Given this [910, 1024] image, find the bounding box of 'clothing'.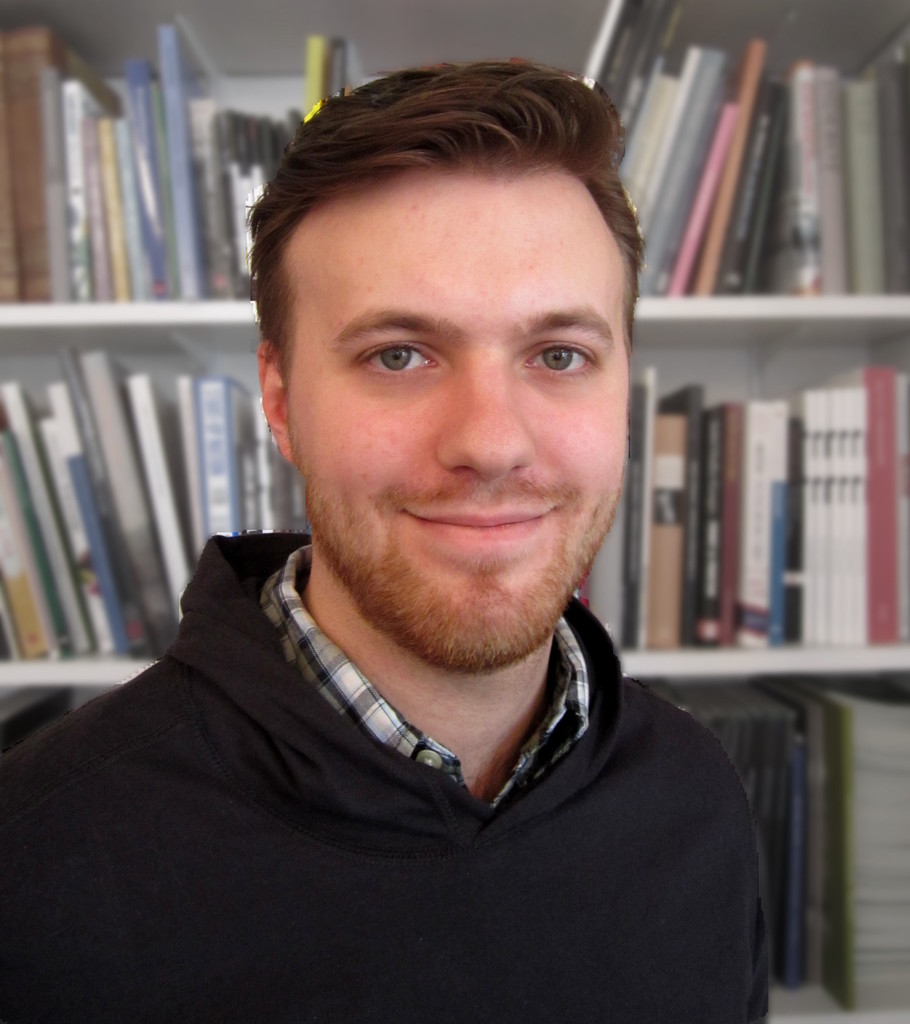
[x1=34, y1=542, x2=793, y2=1014].
